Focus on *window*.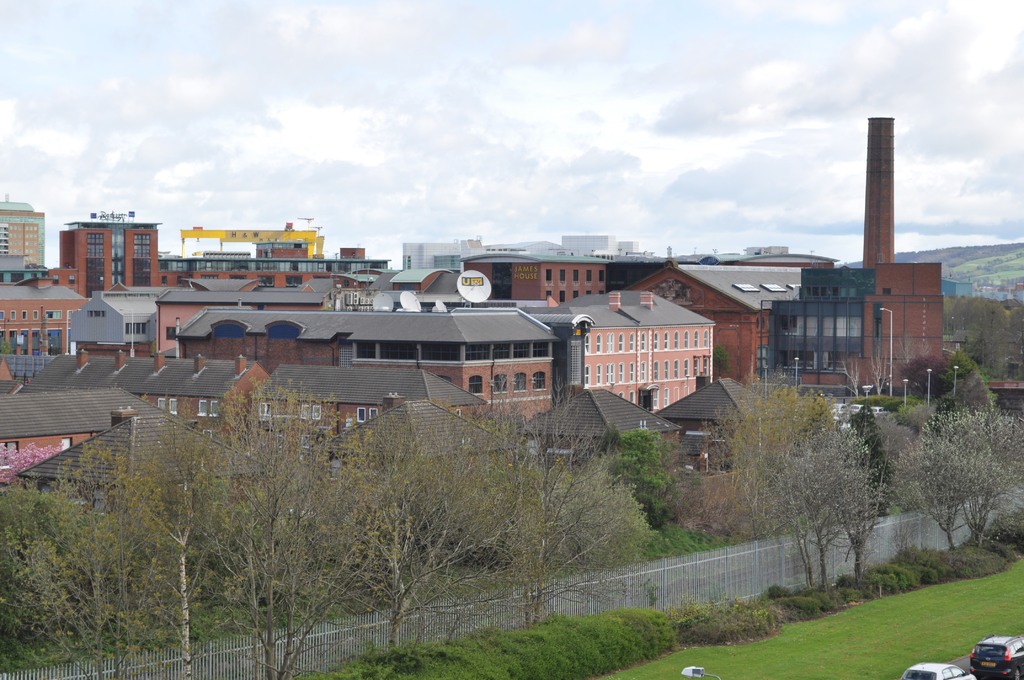
Focused at region(309, 403, 323, 421).
